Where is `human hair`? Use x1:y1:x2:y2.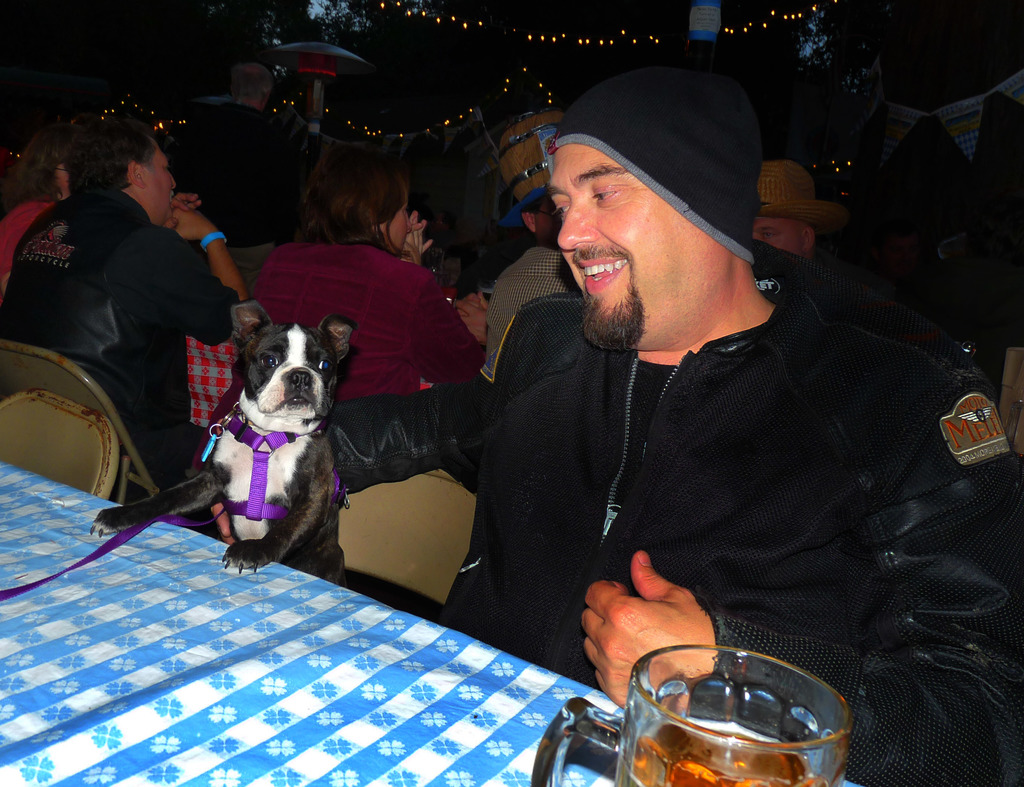
307:144:413:268.
